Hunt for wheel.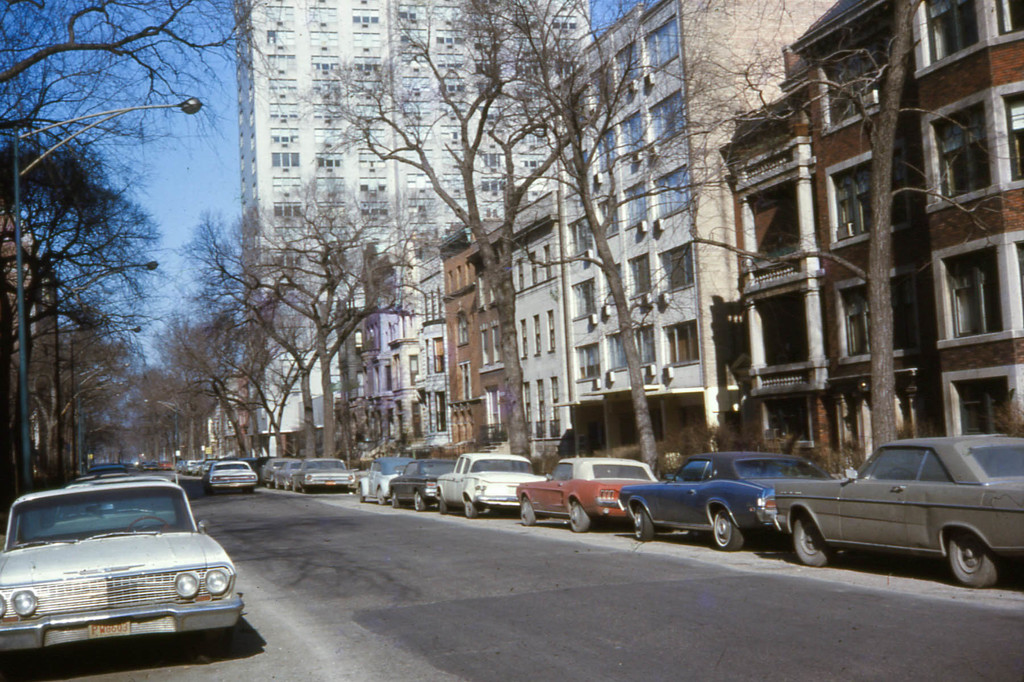
Hunted down at l=413, t=491, r=425, b=514.
